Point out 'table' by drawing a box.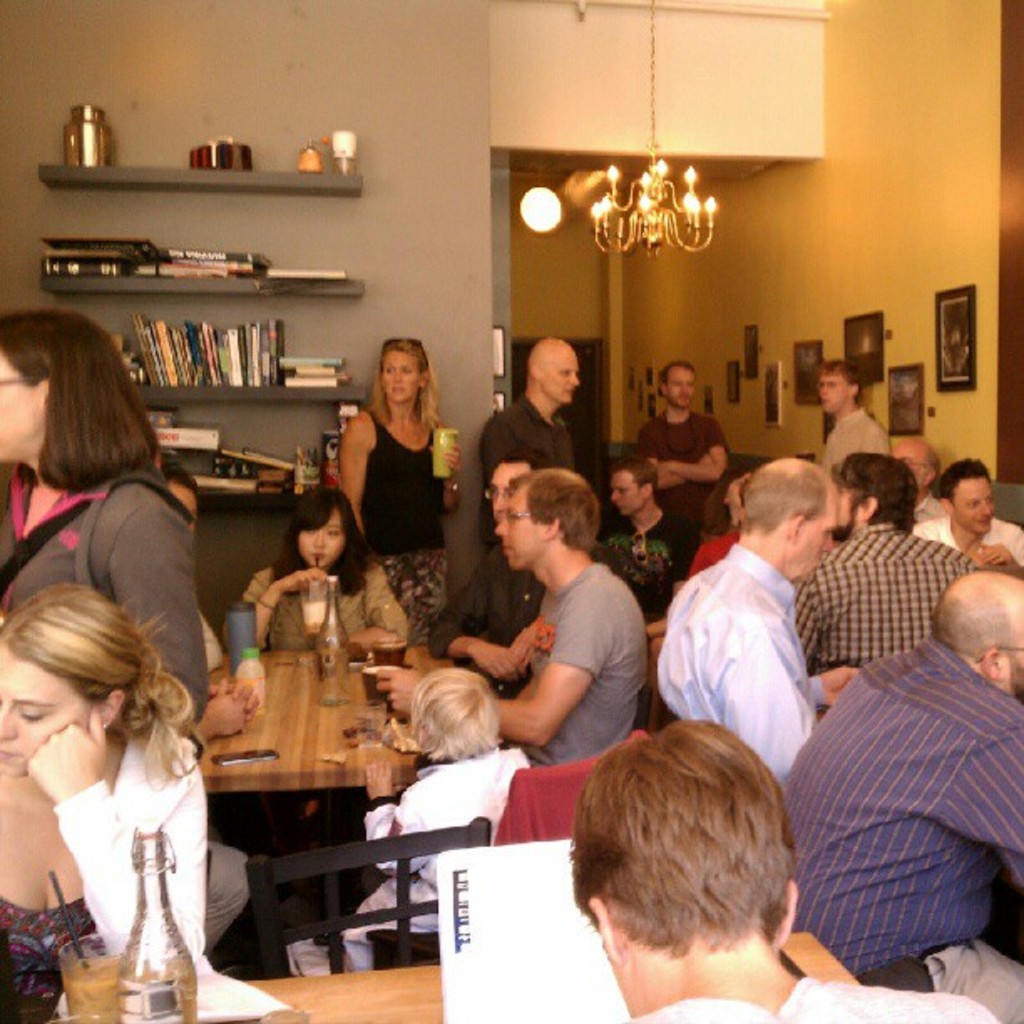
(241, 922, 867, 1022).
